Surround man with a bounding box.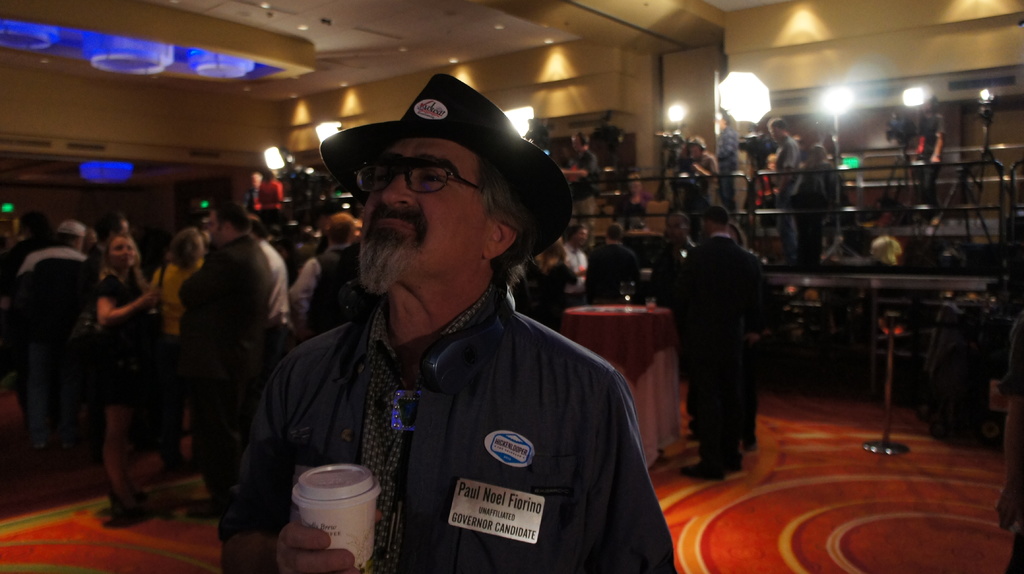
{"left": 248, "top": 211, "right": 298, "bottom": 383}.
